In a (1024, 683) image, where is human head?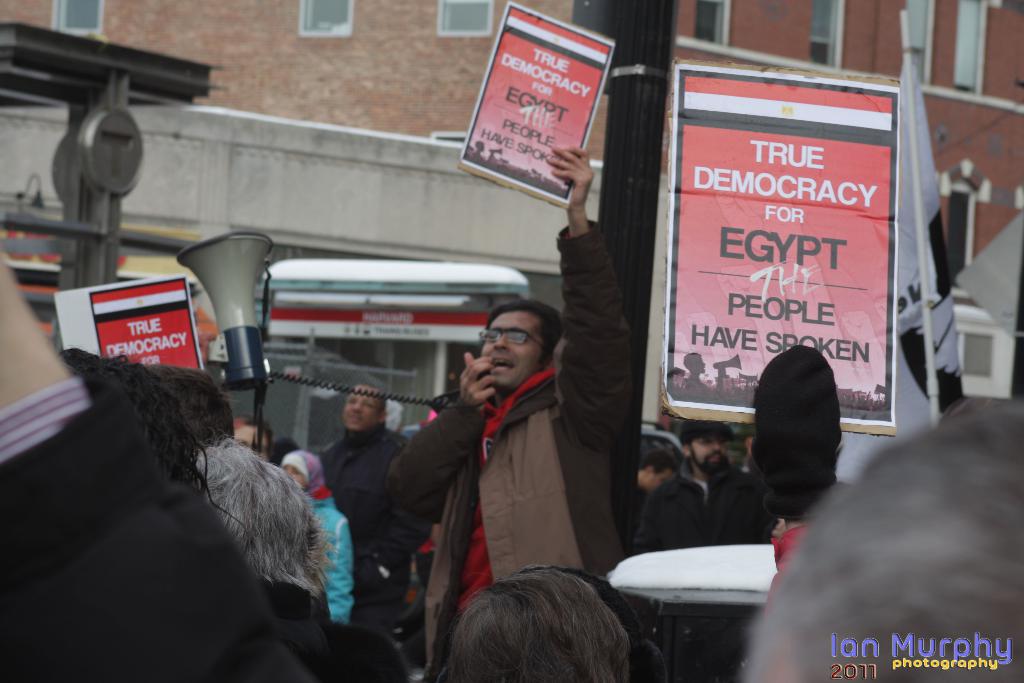
BBox(679, 417, 729, 467).
